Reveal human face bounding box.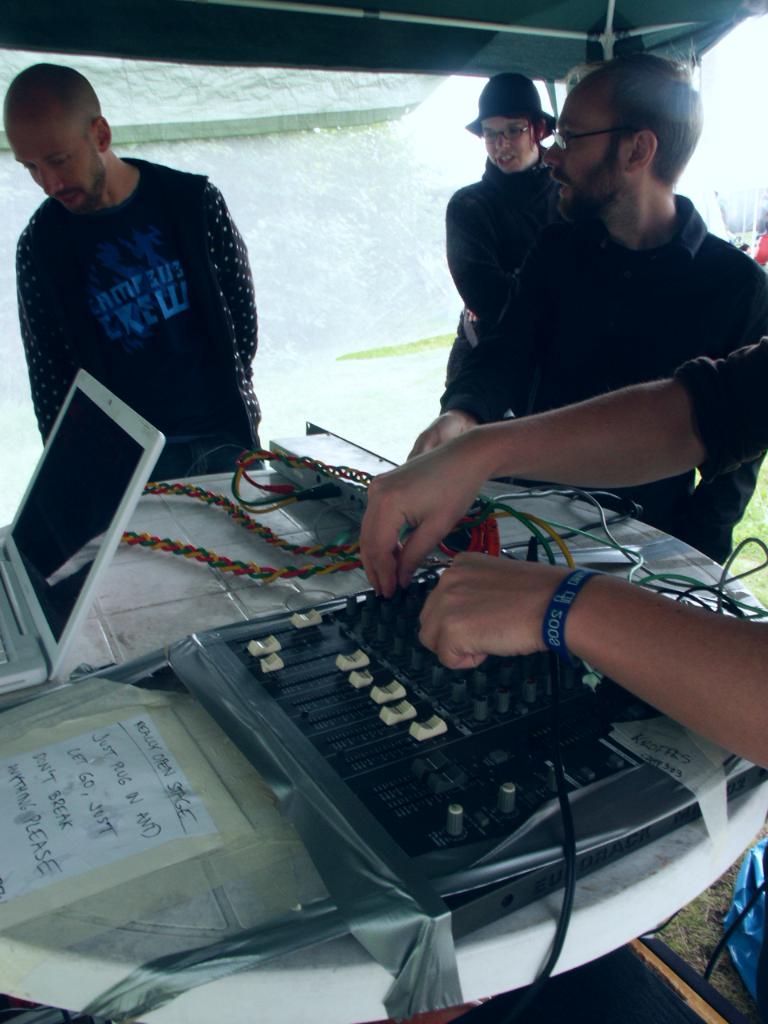
Revealed: <box>12,131,103,222</box>.
